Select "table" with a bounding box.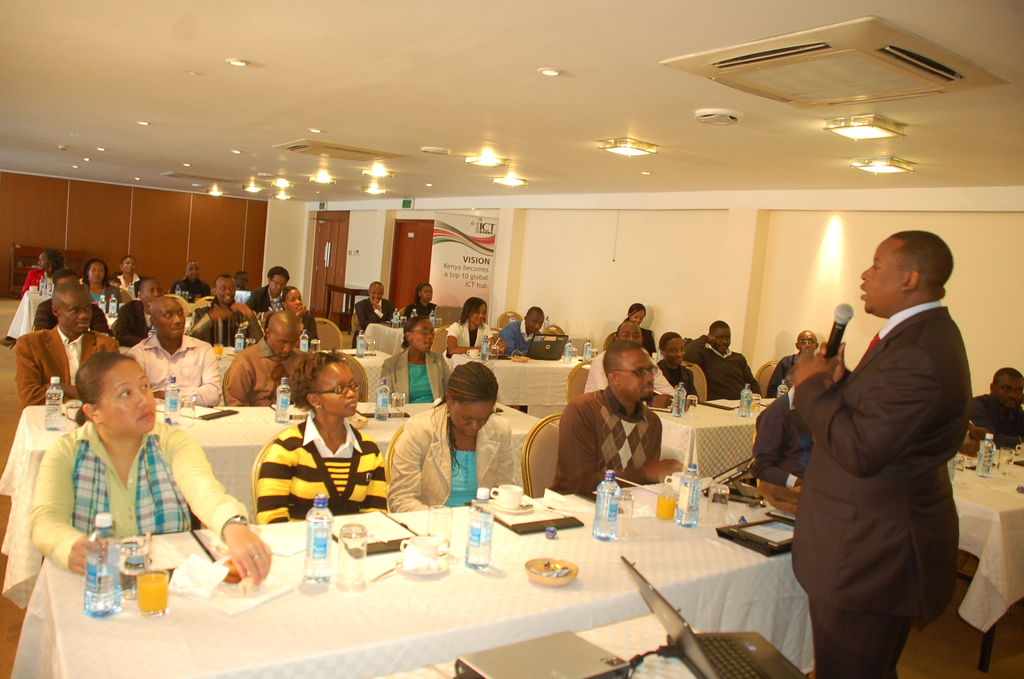
<box>0,389,556,623</box>.
